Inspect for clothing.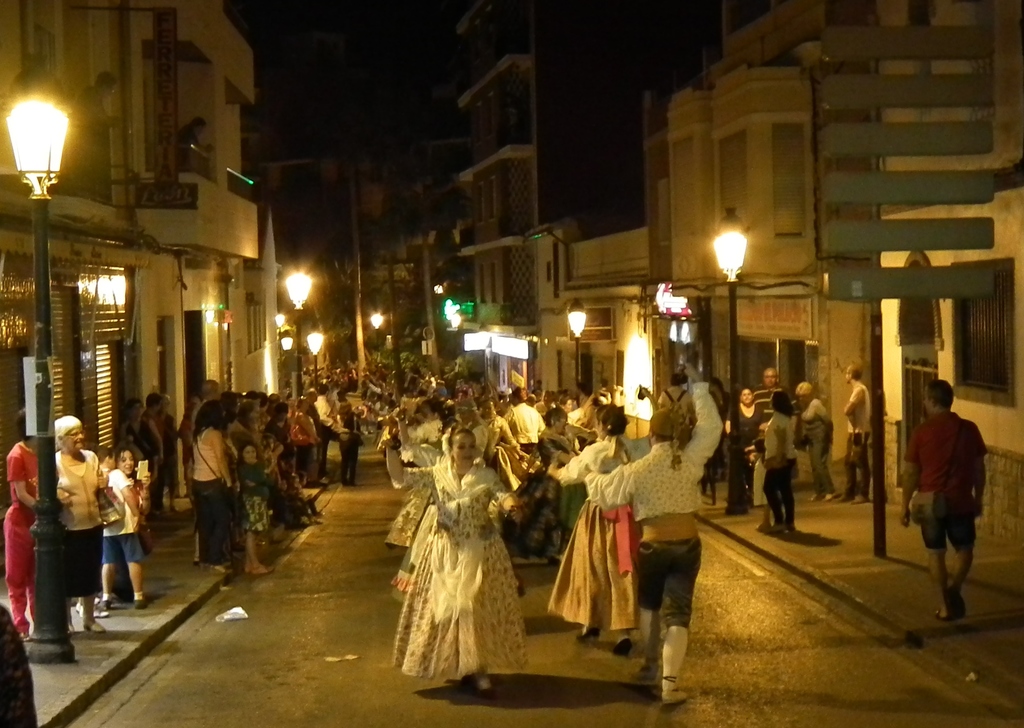
Inspection: 775:394:834:494.
